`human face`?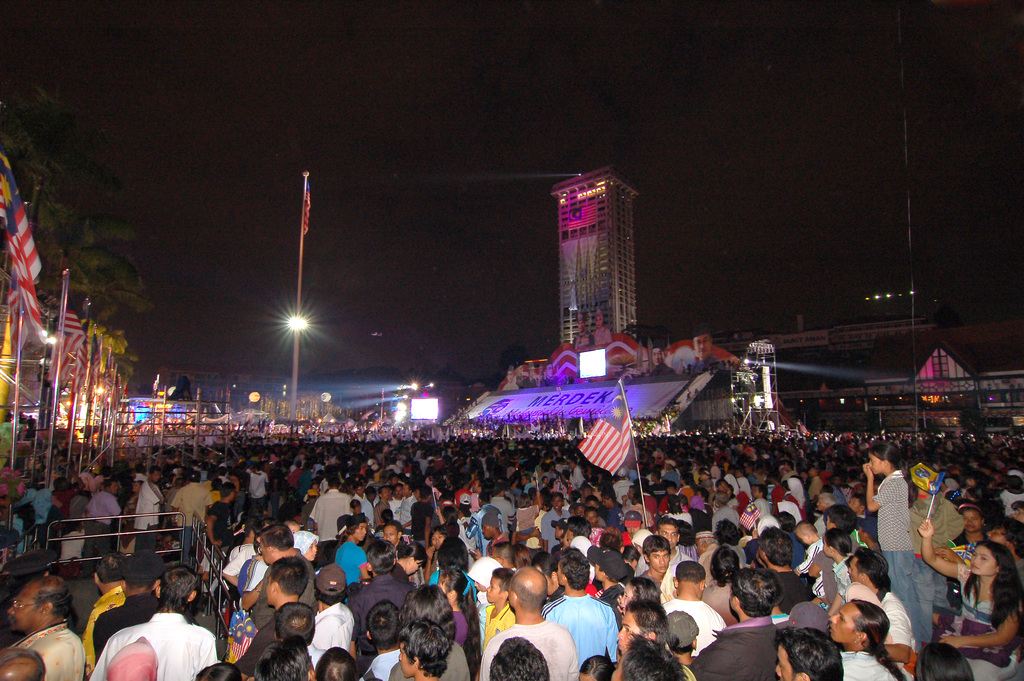
rect(432, 531, 444, 549)
